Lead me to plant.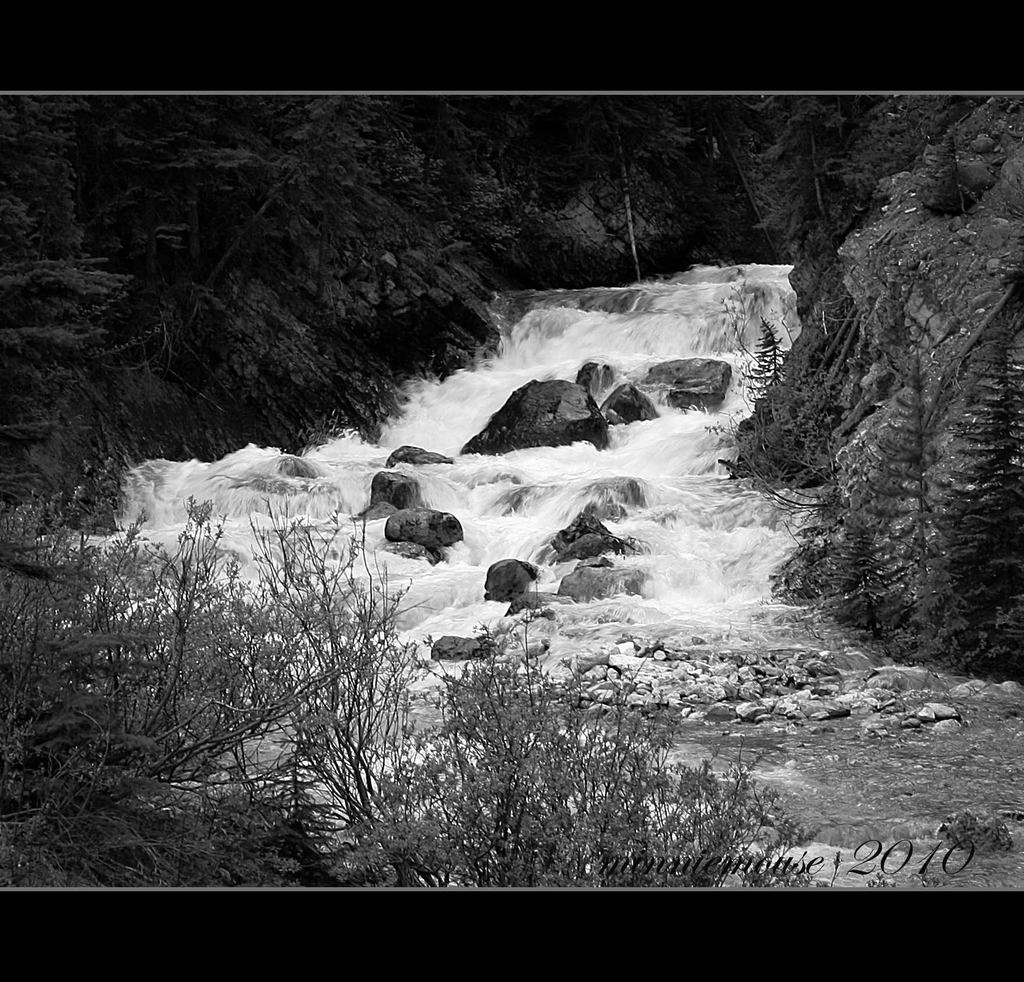
Lead to {"left": 723, "top": 316, "right": 835, "bottom": 478}.
